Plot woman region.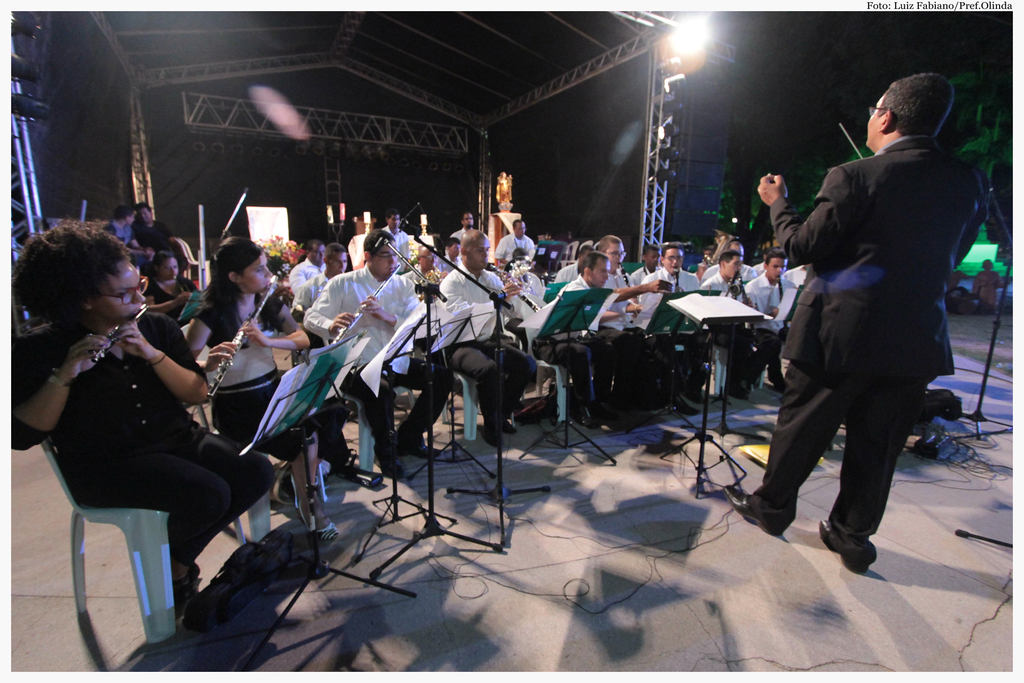
Plotted at box(976, 261, 1005, 311).
